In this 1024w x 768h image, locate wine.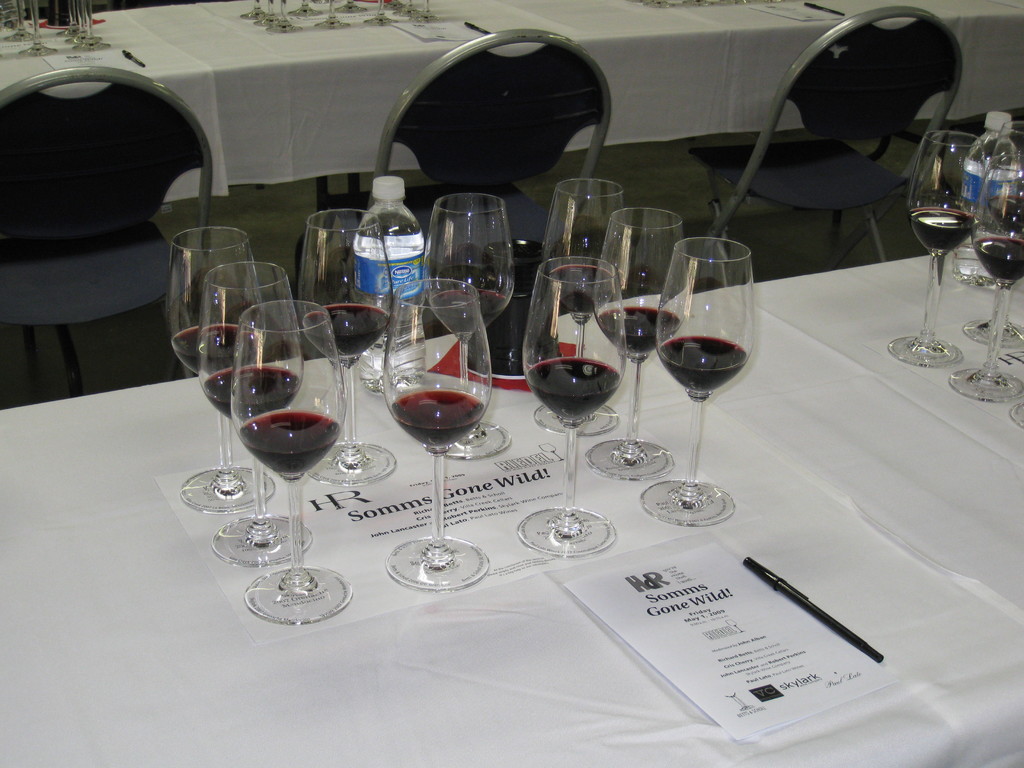
Bounding box: (595,303,680,355).
